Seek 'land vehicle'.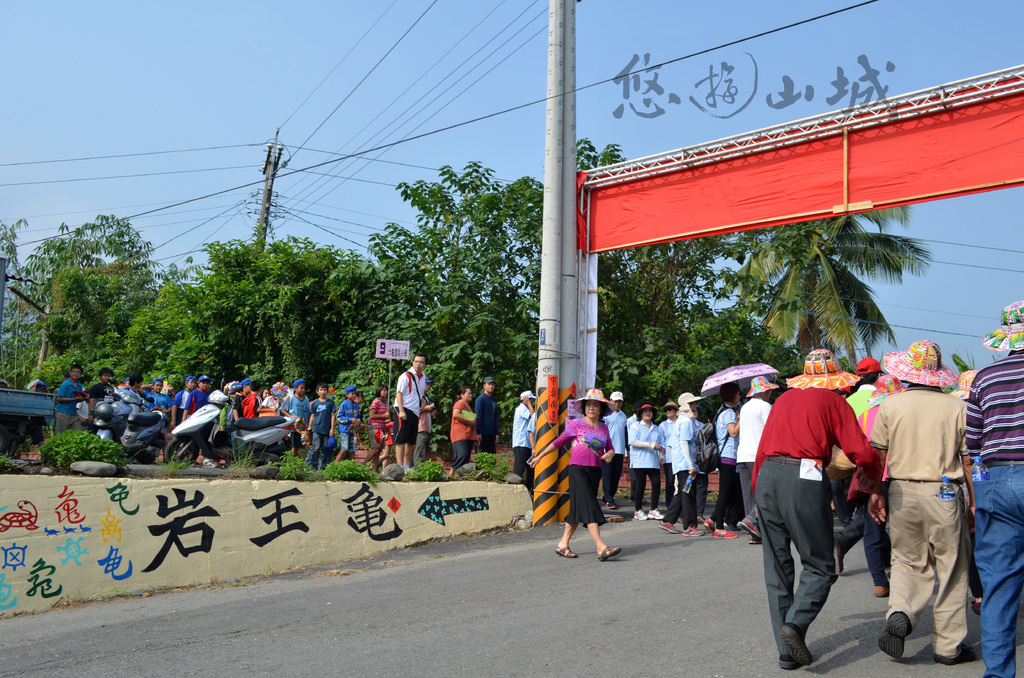
[left=85, top=386, right=173, bottom=460].
